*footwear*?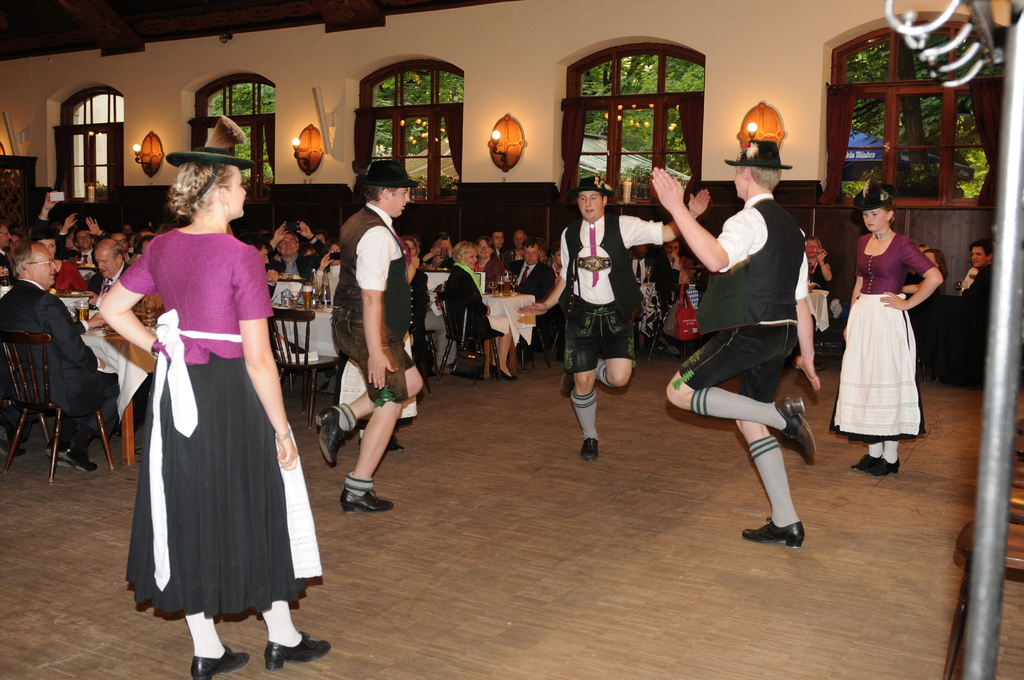
{"x1": 50, "y1": 455, "x2": 84, "y2": 469}
